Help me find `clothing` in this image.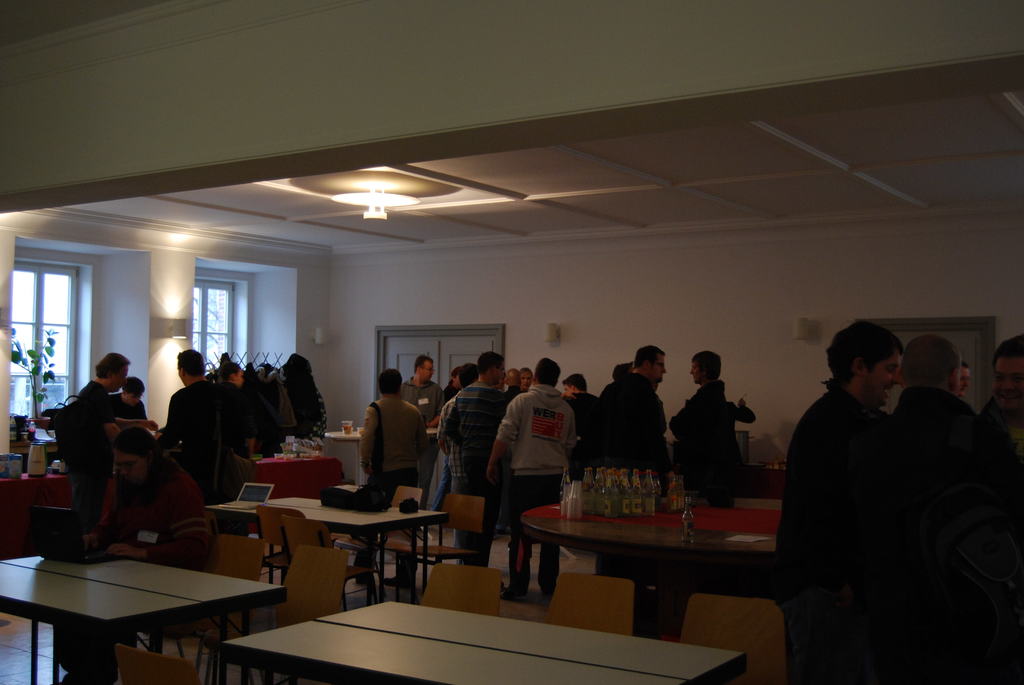
Found it: [x1=491, y1=385, x2=577, y2=595].
